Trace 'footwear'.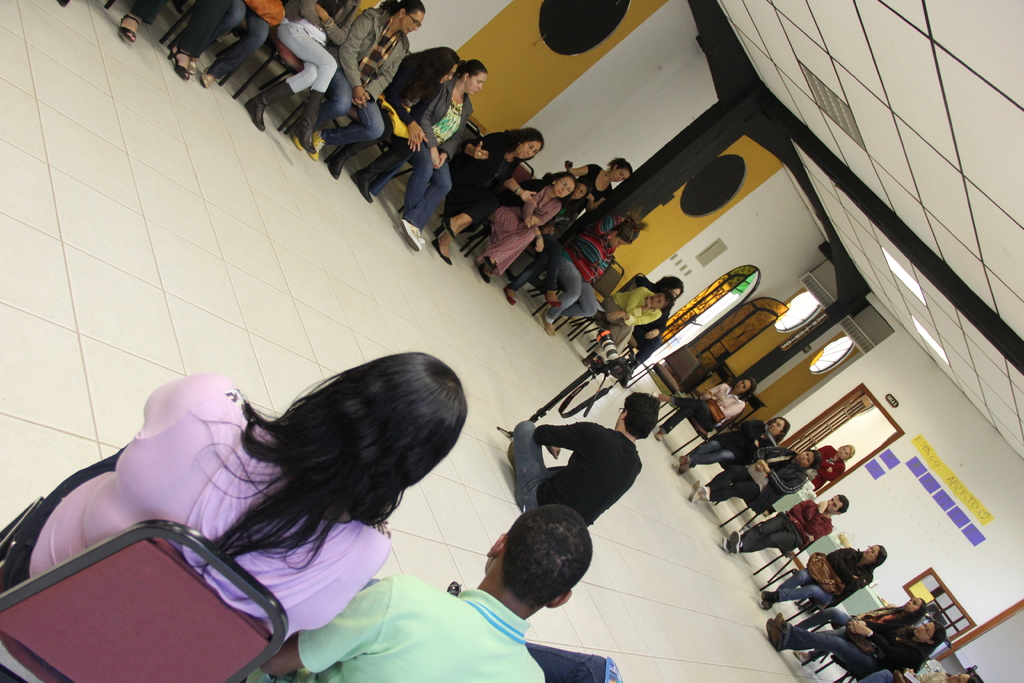
Traced to <box>436,211,455,240</box>.
